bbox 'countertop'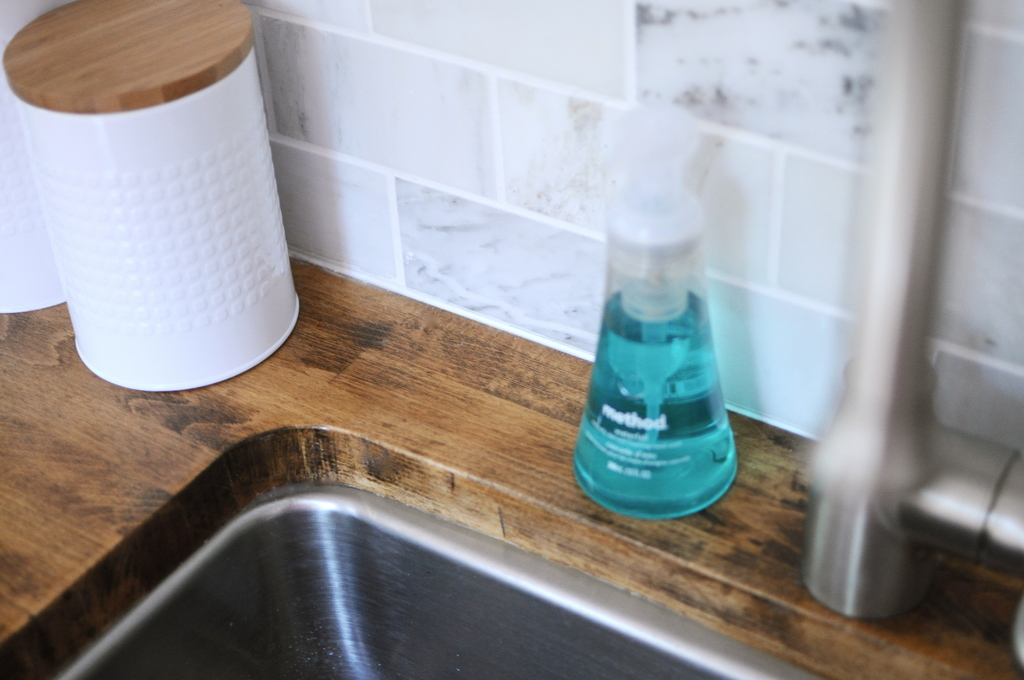
(0,263,1023,679)
